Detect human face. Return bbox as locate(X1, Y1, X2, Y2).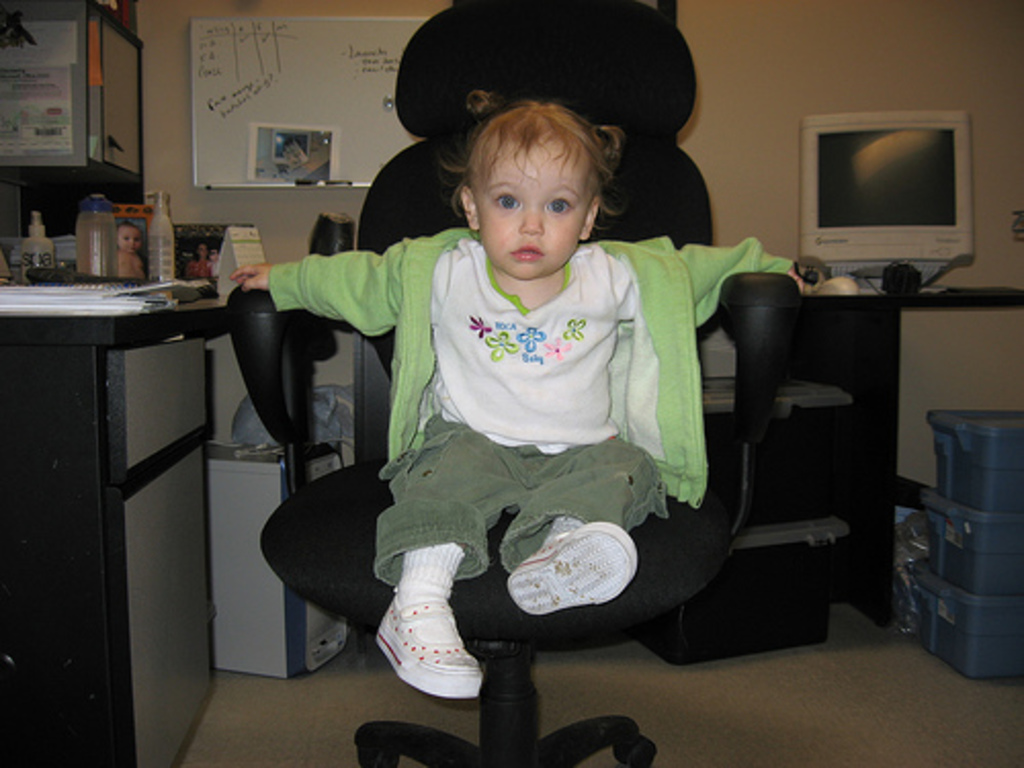
locate(479, 137, 586, 281).
